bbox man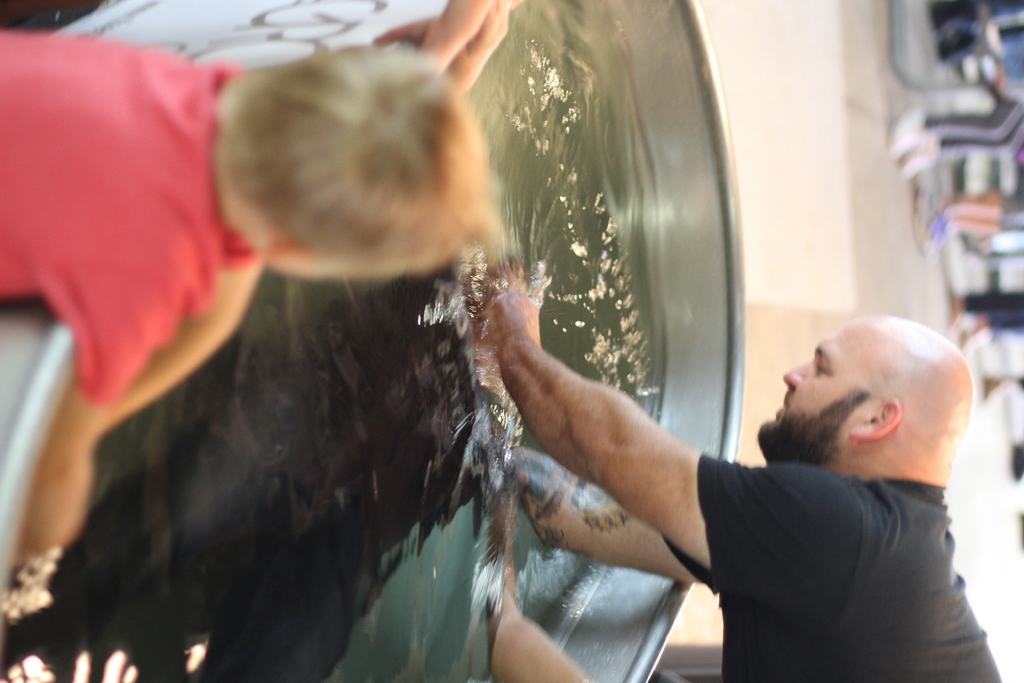
467, 285, 1002, 679
